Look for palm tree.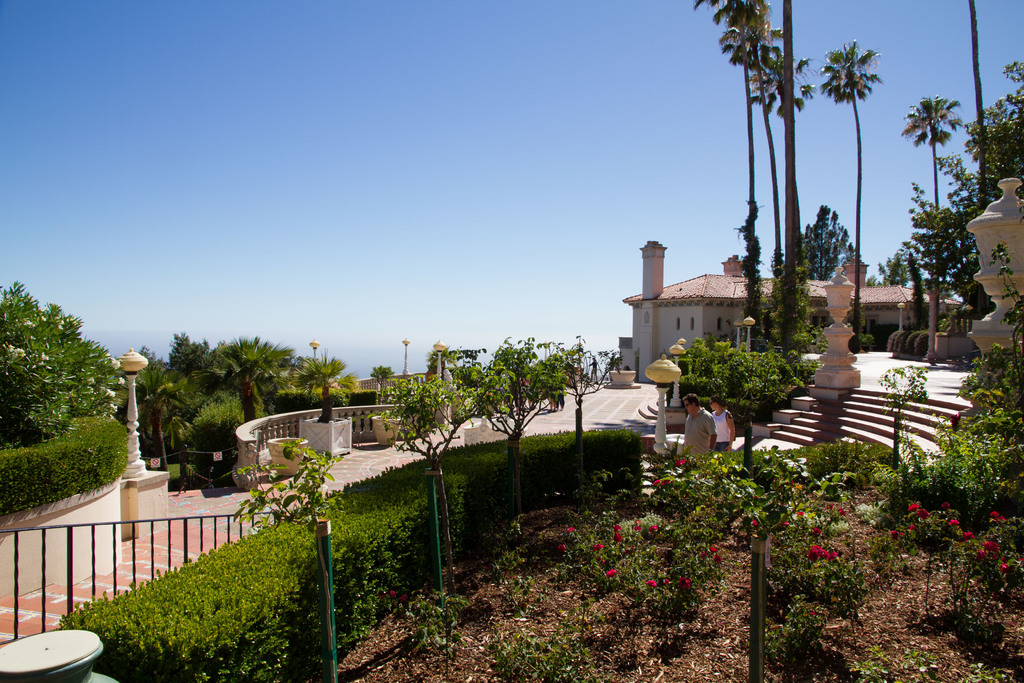
Found: x1=902 y1=89 x2=963 y2=356.
